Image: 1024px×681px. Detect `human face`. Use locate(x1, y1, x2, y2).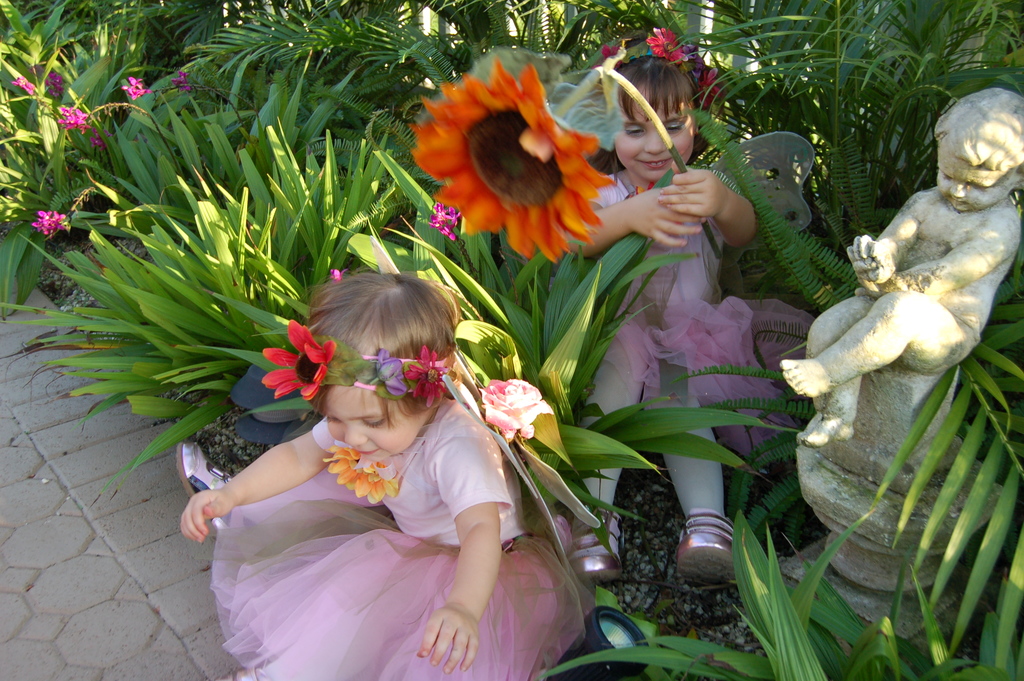
locate(608, 81, 701, 187).
